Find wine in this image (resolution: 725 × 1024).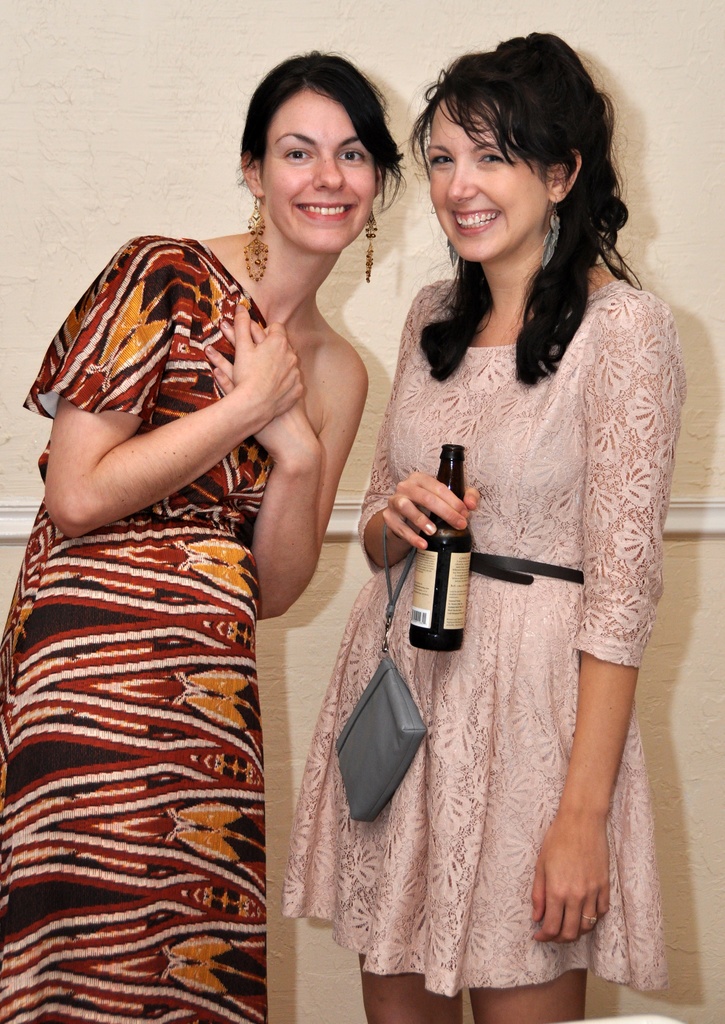
414,437,478,650.
